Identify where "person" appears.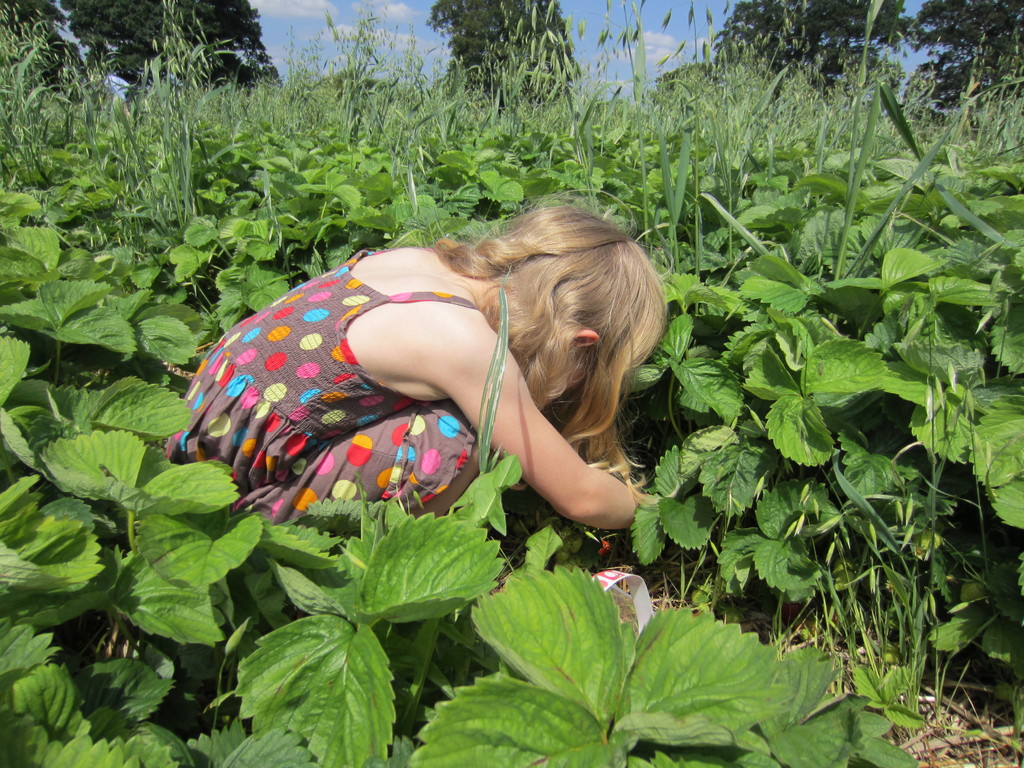
Appears at <bbox>163, 202, 669, 523</bbox>.
